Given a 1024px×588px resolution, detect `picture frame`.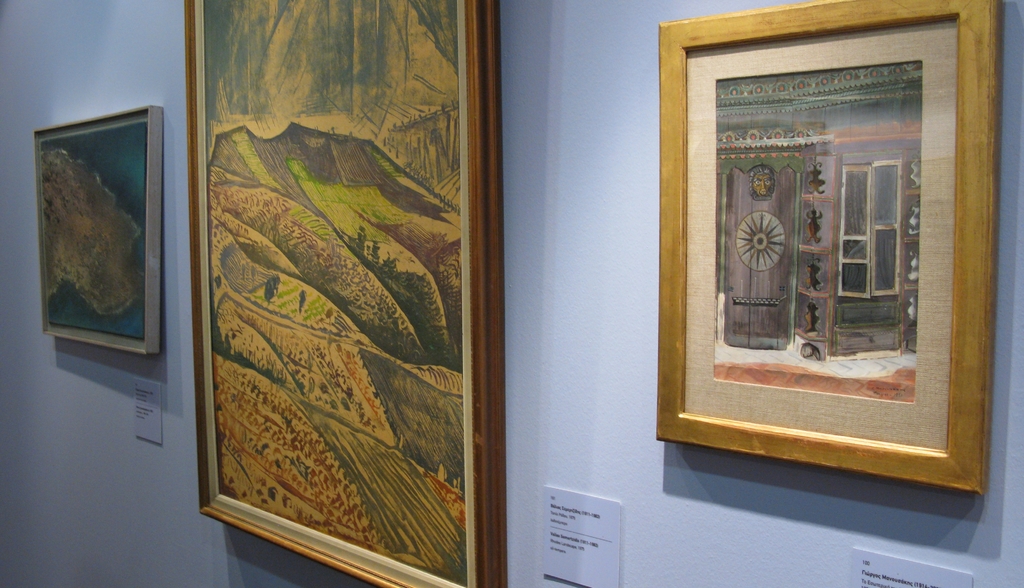
{"x1": 181, "y1": 0, "x2": 510, "y2": 587}.
